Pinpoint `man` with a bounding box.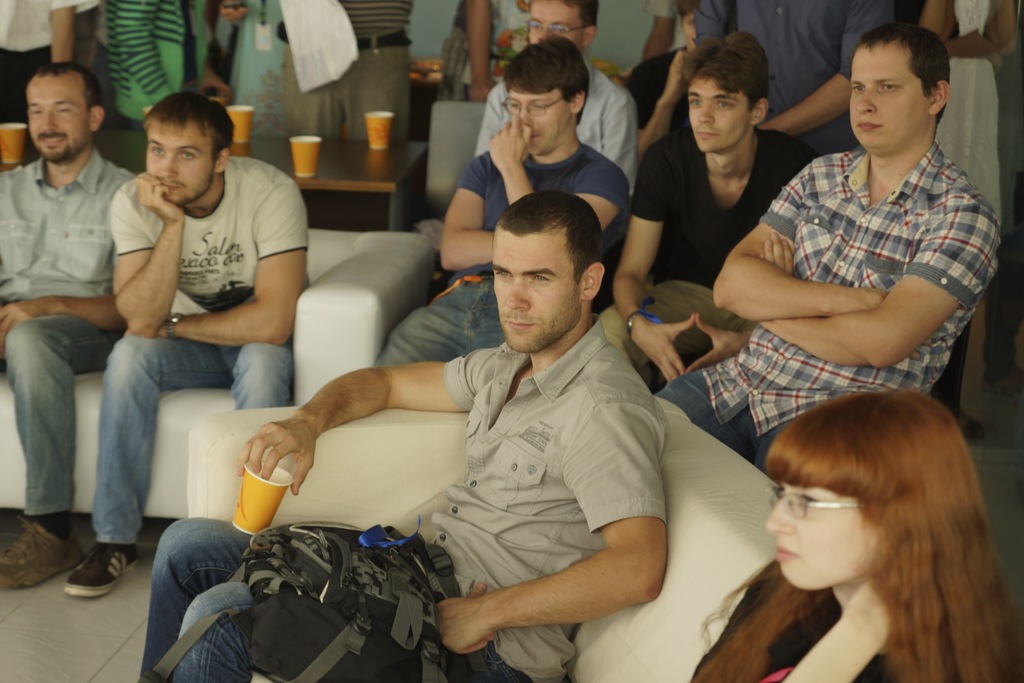
bbox(0, 74, 129, 544).
